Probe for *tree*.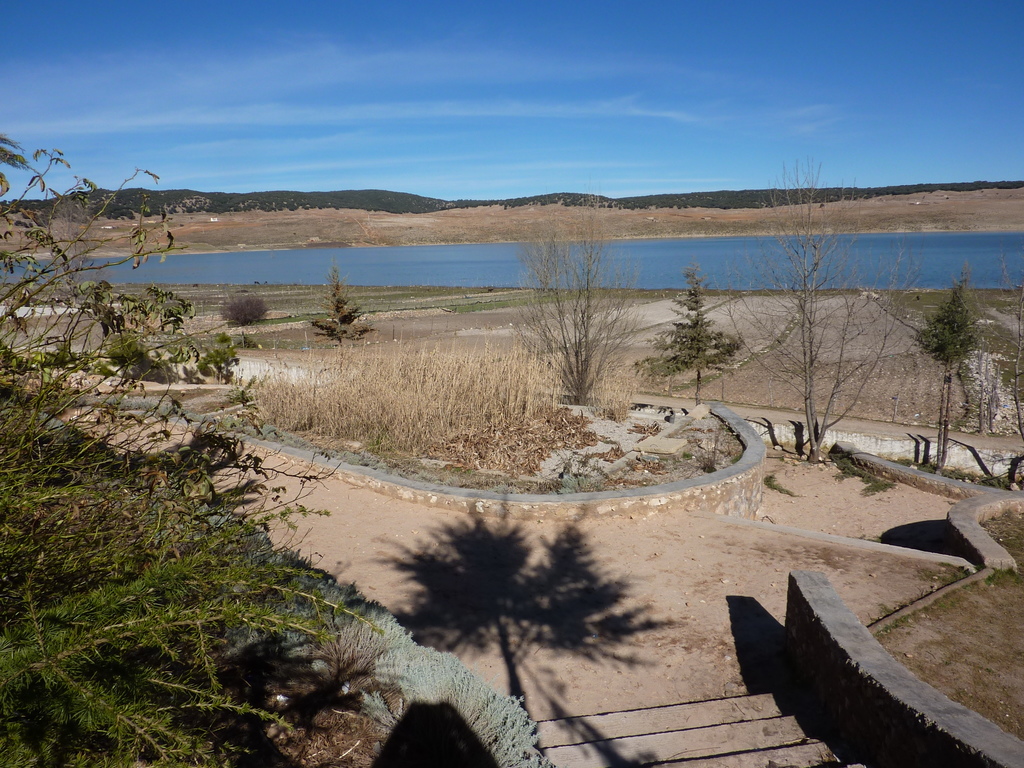
Probe result: bbox=[0, 126, 377, 767].
